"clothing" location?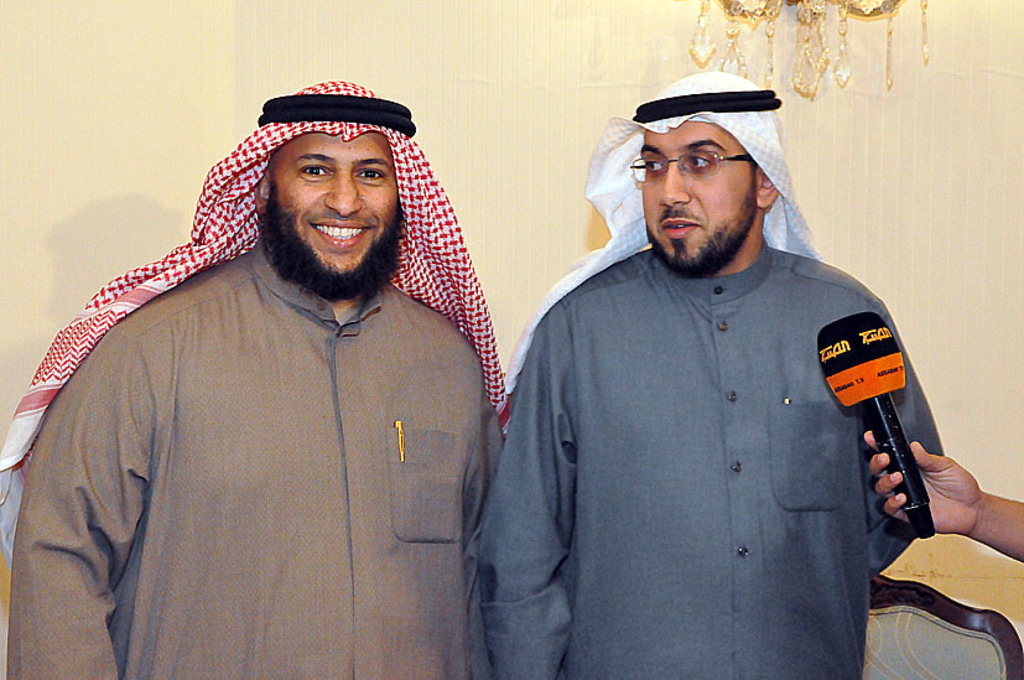
bbox=[478, 235, 948, 679]
